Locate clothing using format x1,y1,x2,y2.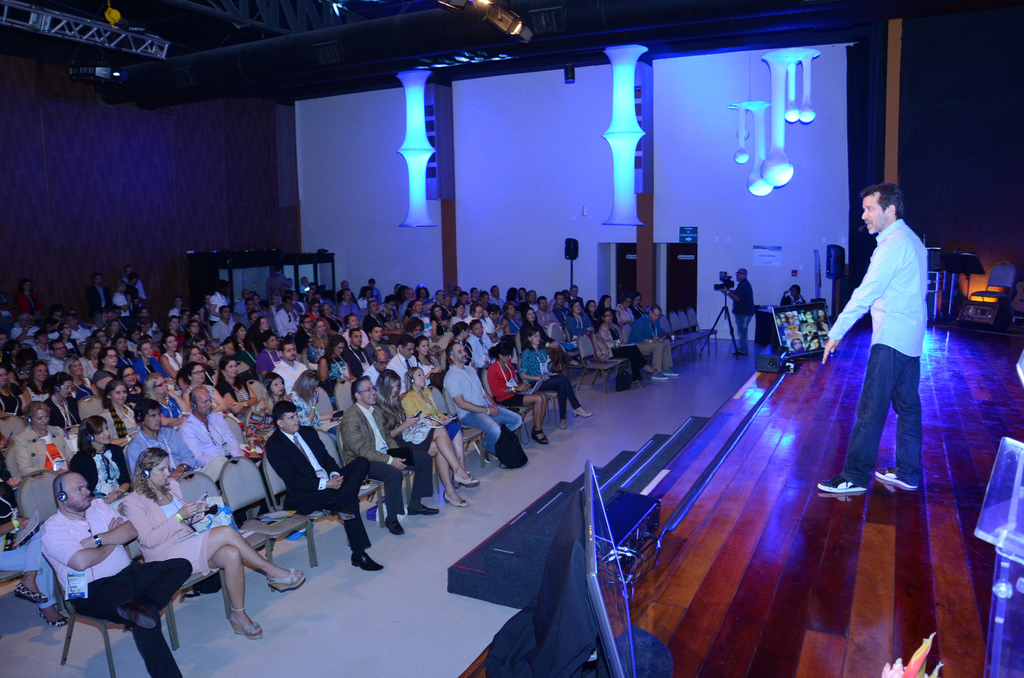
76,452,125,502.
